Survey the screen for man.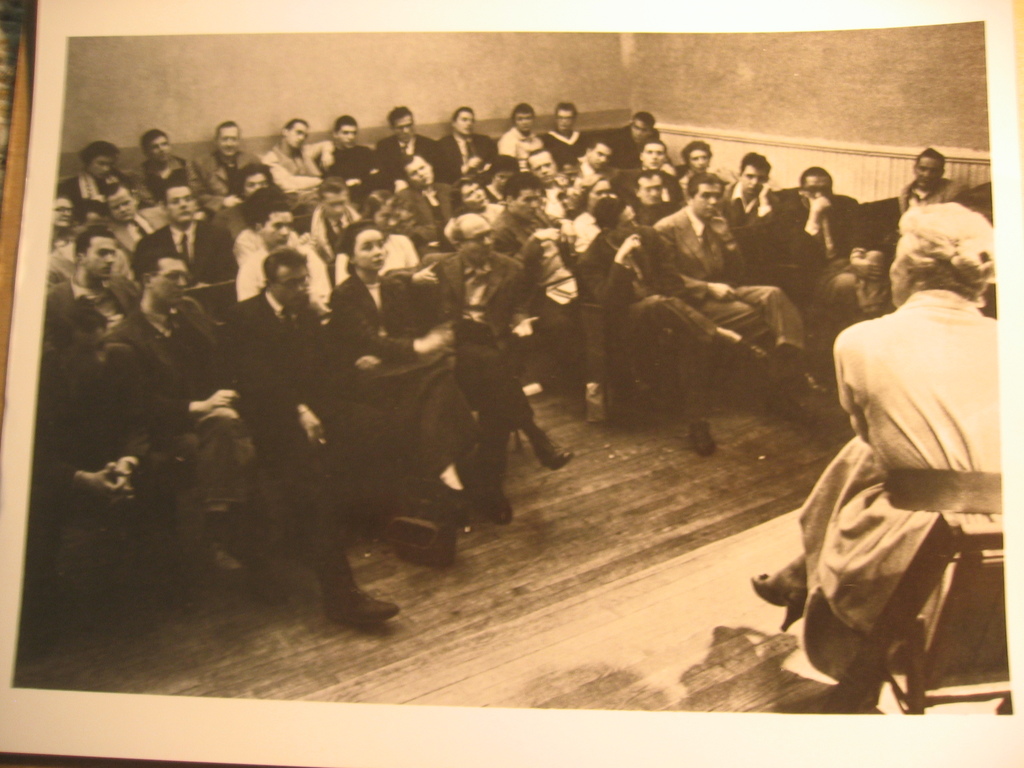
Survey found: crop(774, 159, 910, 338).
